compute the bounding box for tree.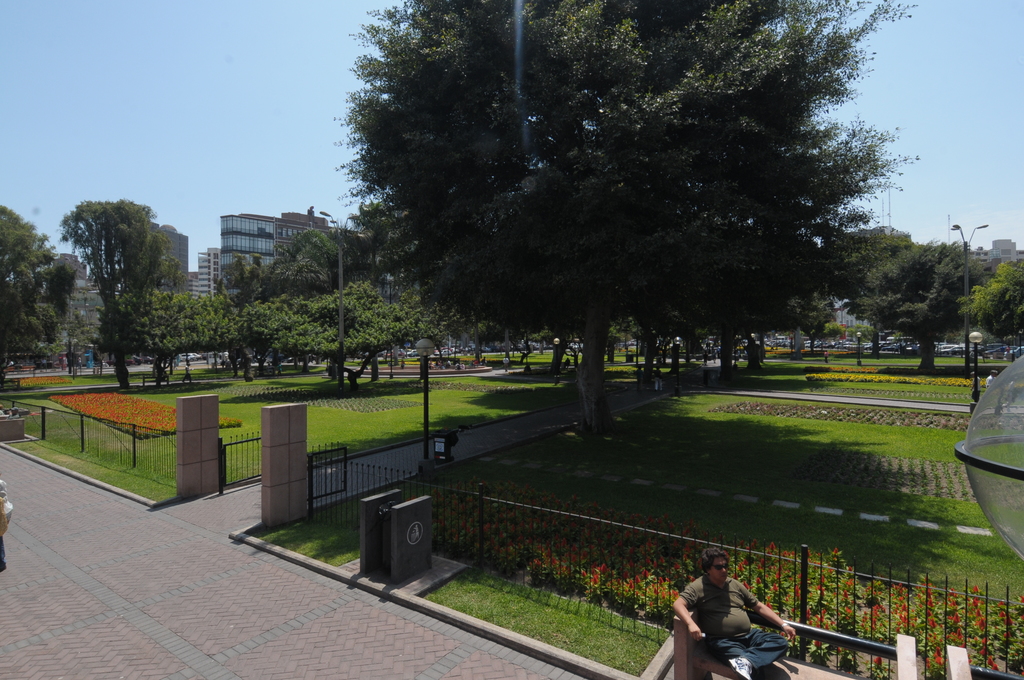
bbox(215, 254, 298, 366).
